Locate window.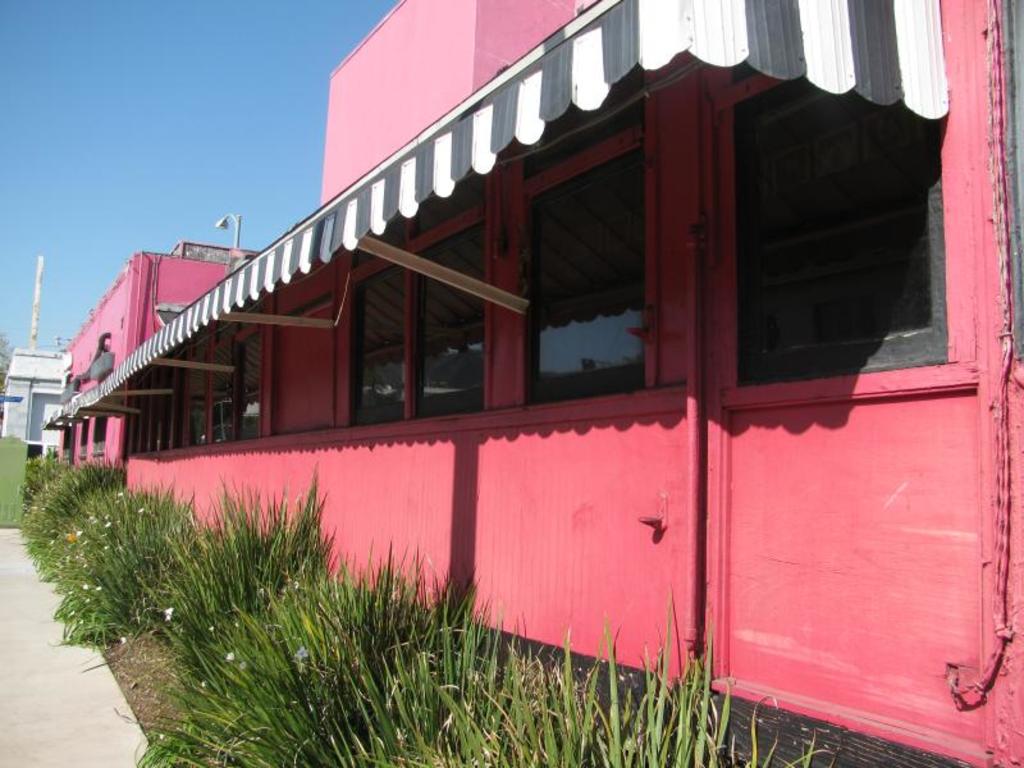
Bounding box: x1=348, y1=216, x2=485, y2=426.
